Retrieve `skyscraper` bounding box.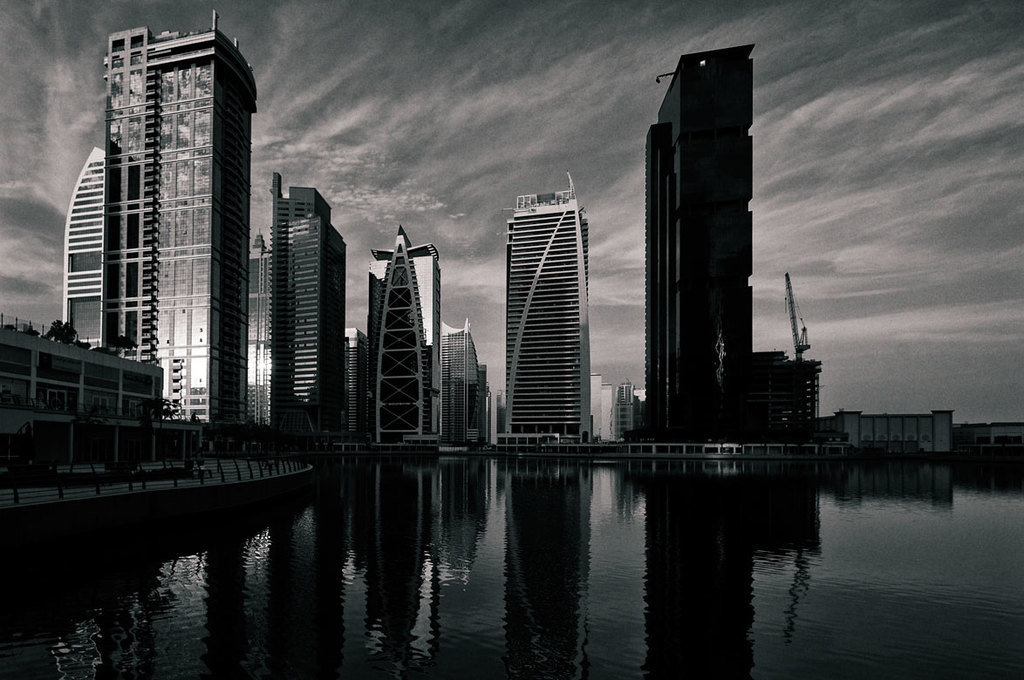
Bounding box: left=106, top=0, right=258, bottom=442.
